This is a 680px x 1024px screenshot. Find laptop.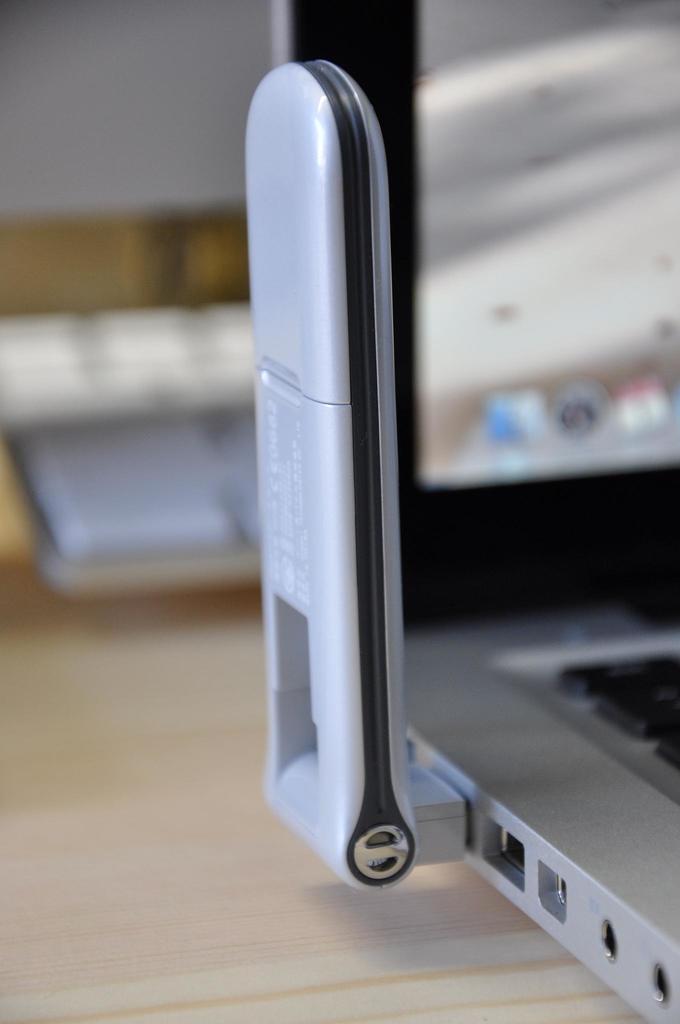
Bounding box: [286,1,679,1023].
